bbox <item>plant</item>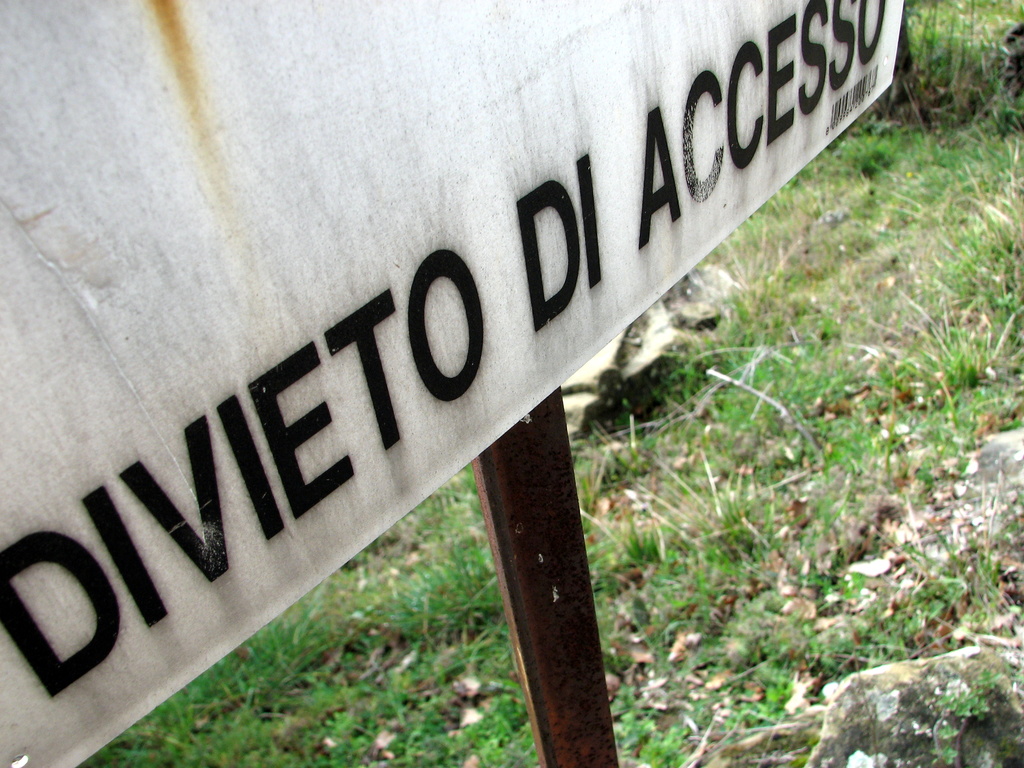
Rect(915, 312, 996, 395)
